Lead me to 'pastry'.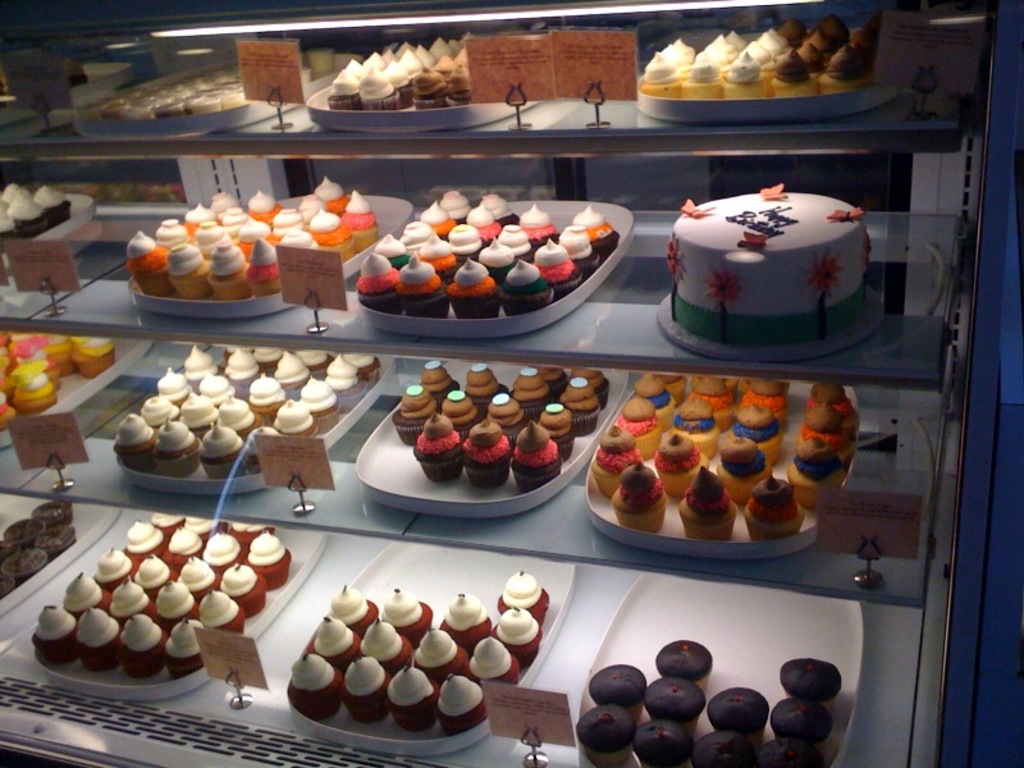
Lead to bbox(495, 608, 541, 658).
